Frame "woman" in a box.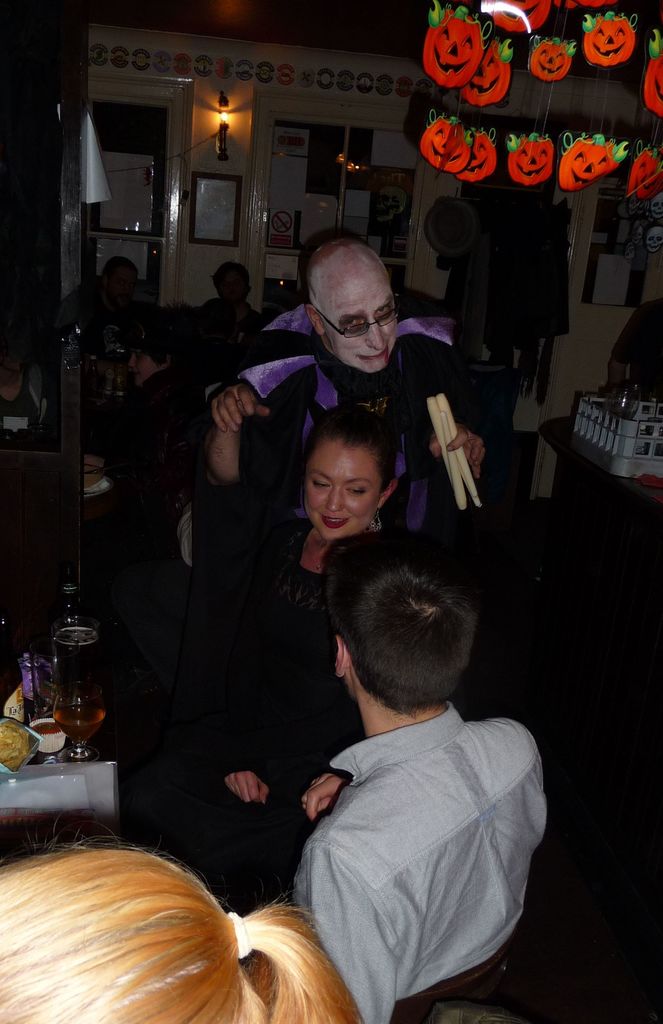
Rect(19, 801, 370, 1023).
